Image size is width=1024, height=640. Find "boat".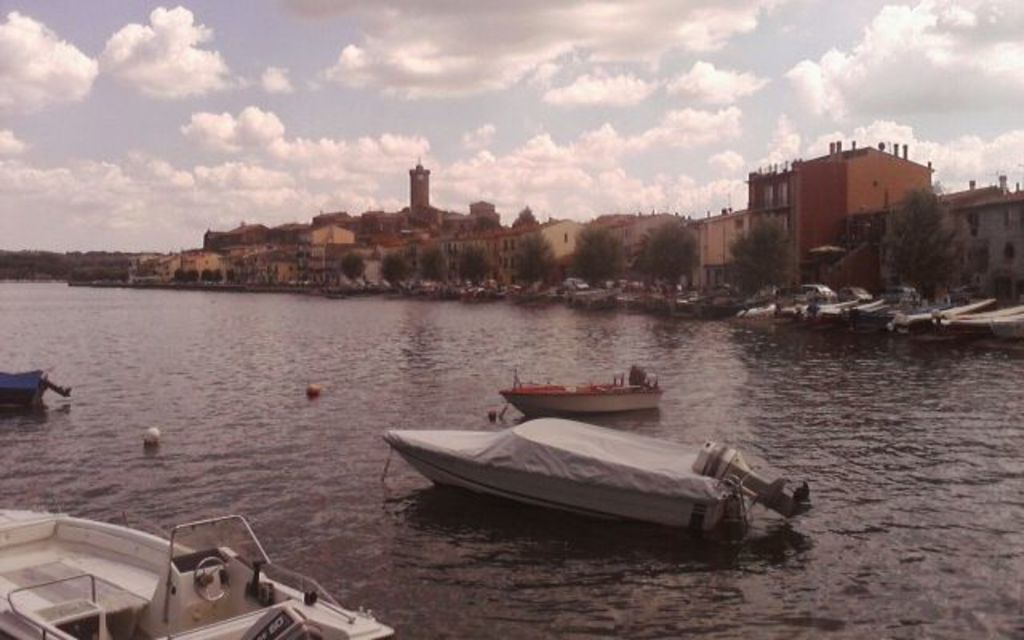
885 293 984 339.
